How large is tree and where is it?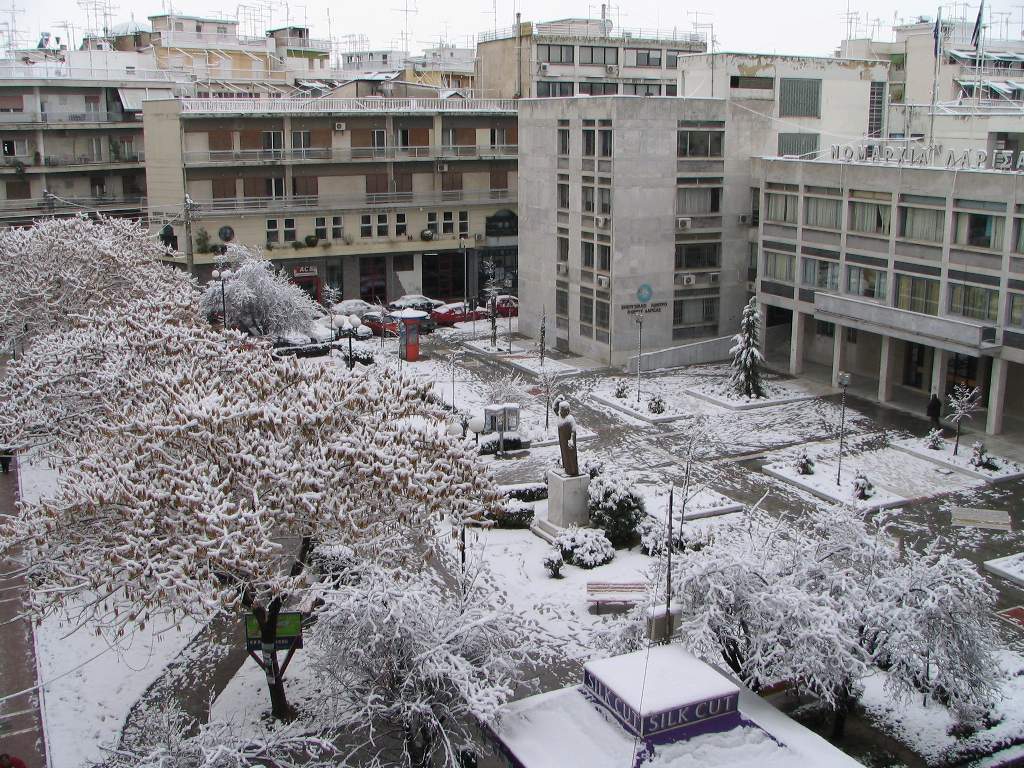
Bounding box: rect(0, 209, 194, 354).
